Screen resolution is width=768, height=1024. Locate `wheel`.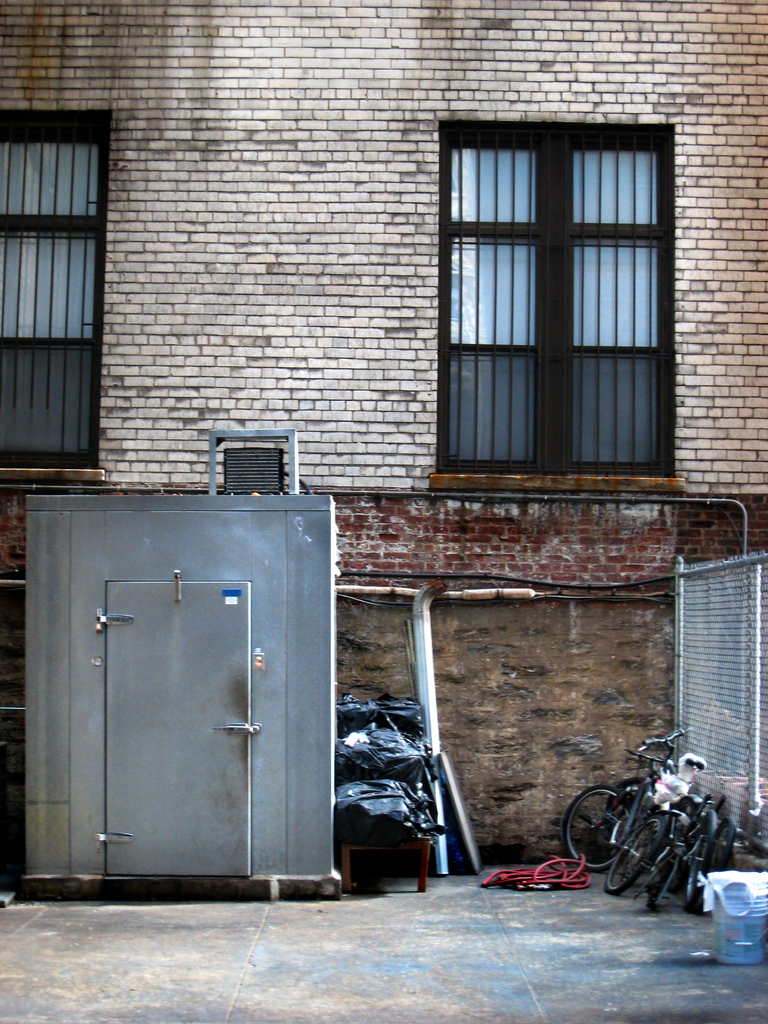
pyautogui.locateOnScreen(697, 818, 739, 913).
